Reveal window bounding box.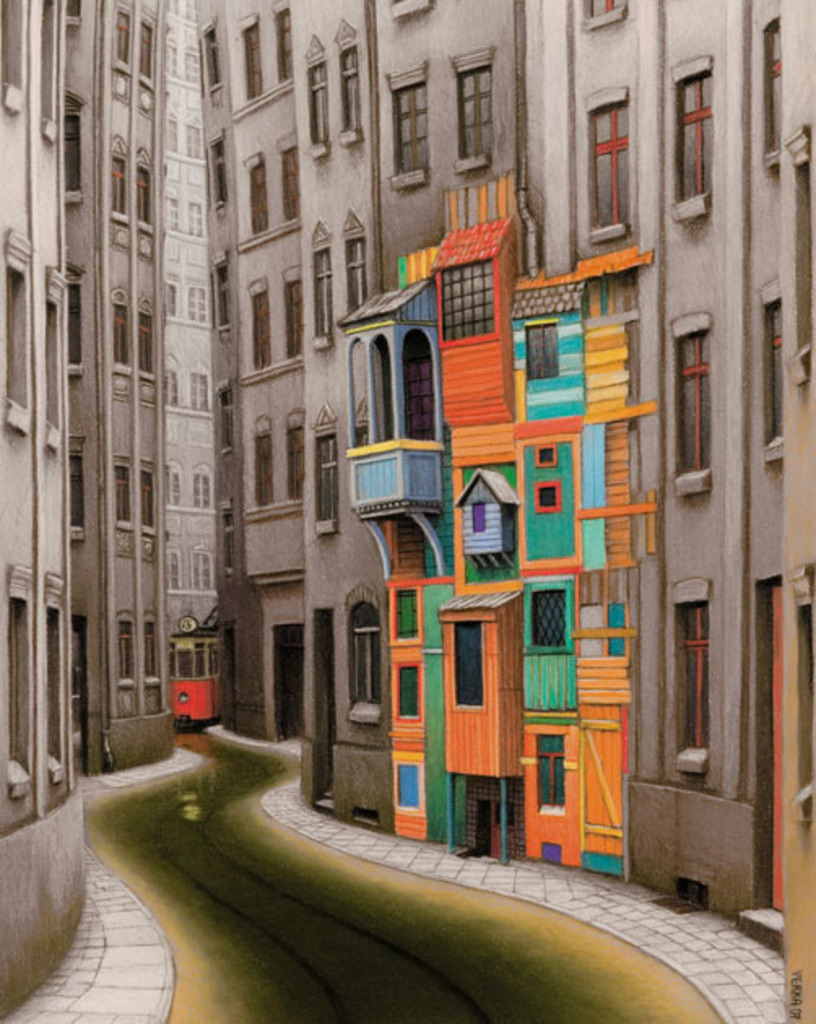
Revealed: rect(122, 621, 154, 686).
